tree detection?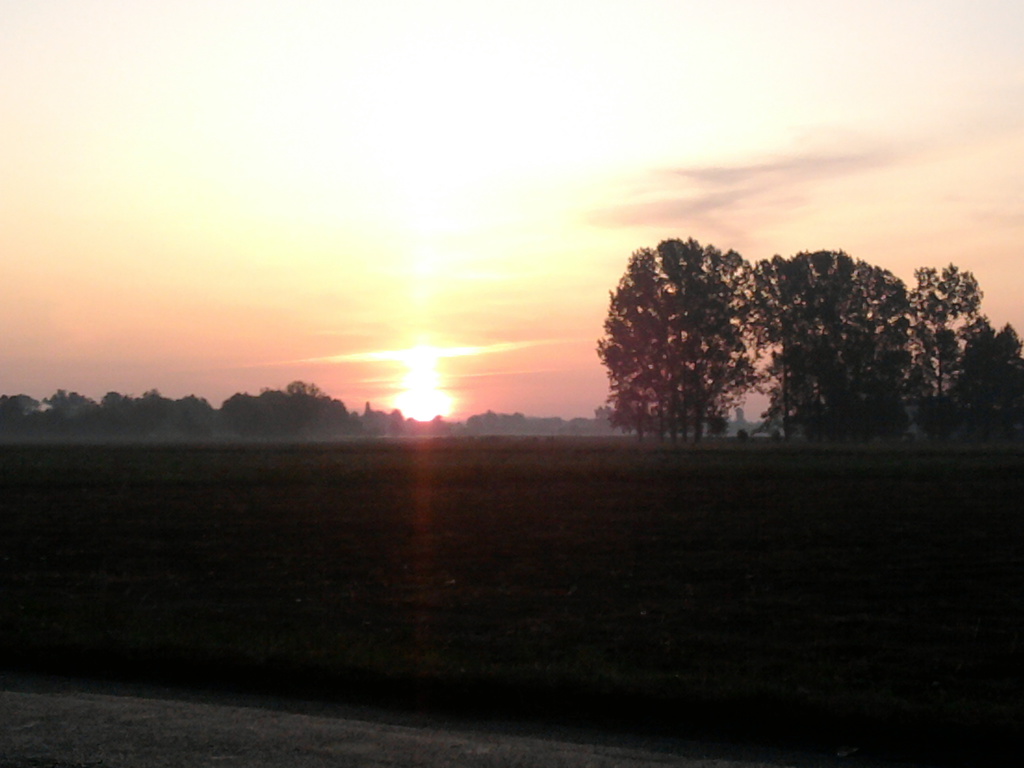
898 260 986 438
